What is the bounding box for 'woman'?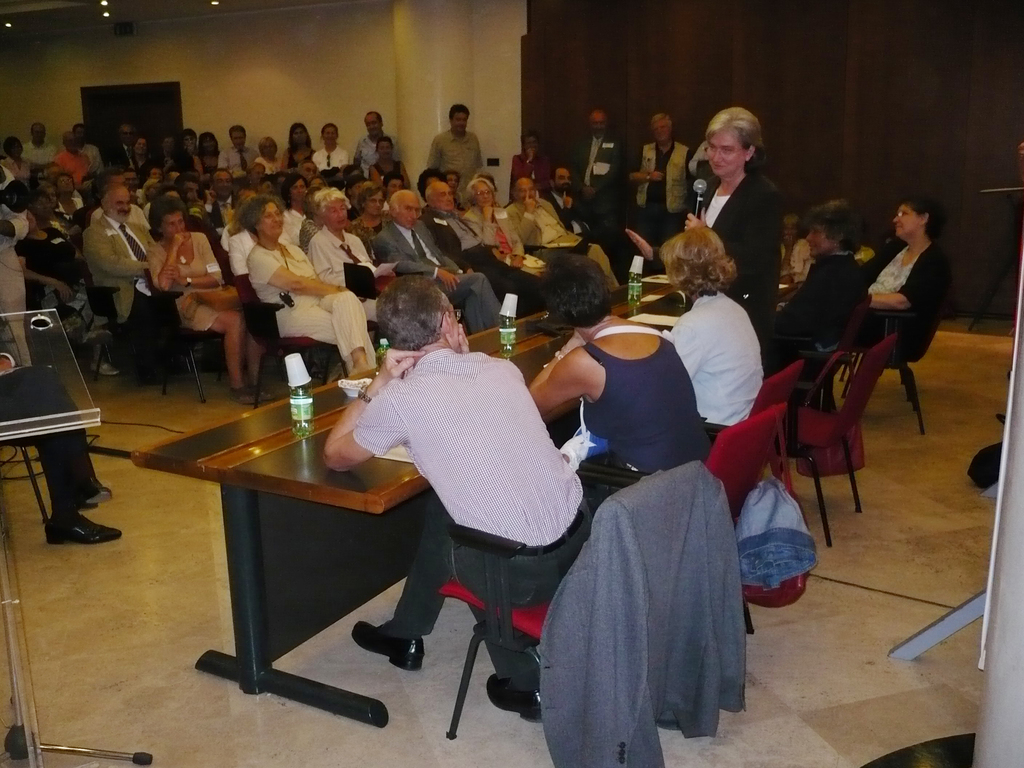
select_region(856, 196, 951, 366).
